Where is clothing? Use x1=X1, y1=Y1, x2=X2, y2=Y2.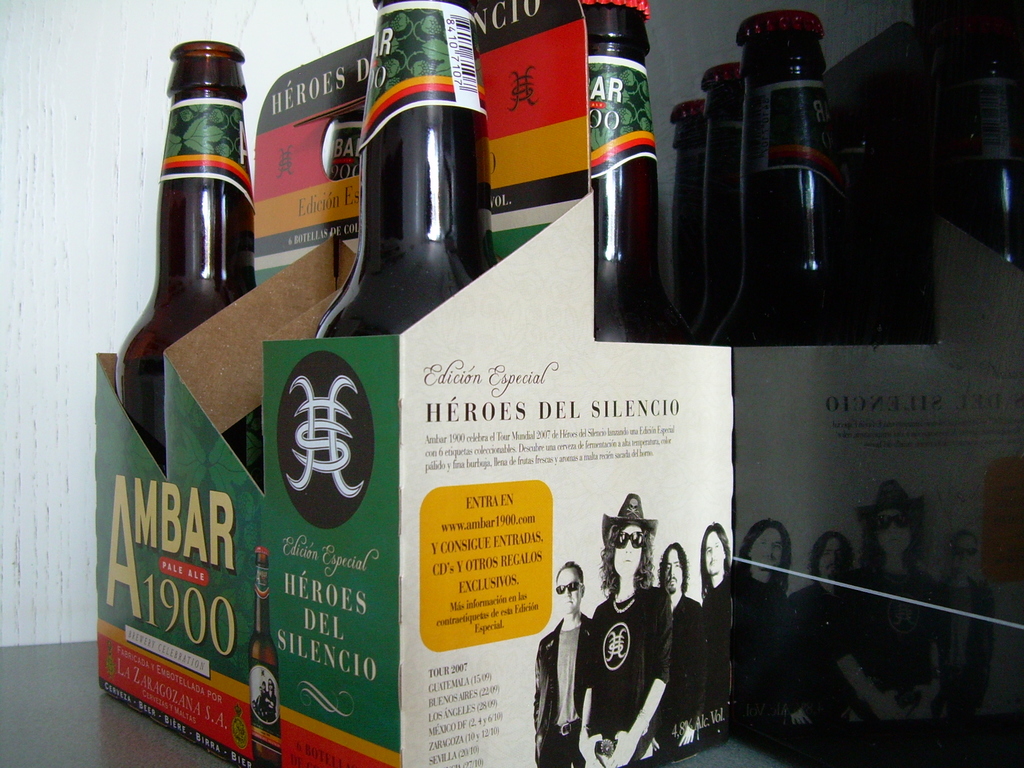
x1=701, y1=575, x2=728, y2=752.
